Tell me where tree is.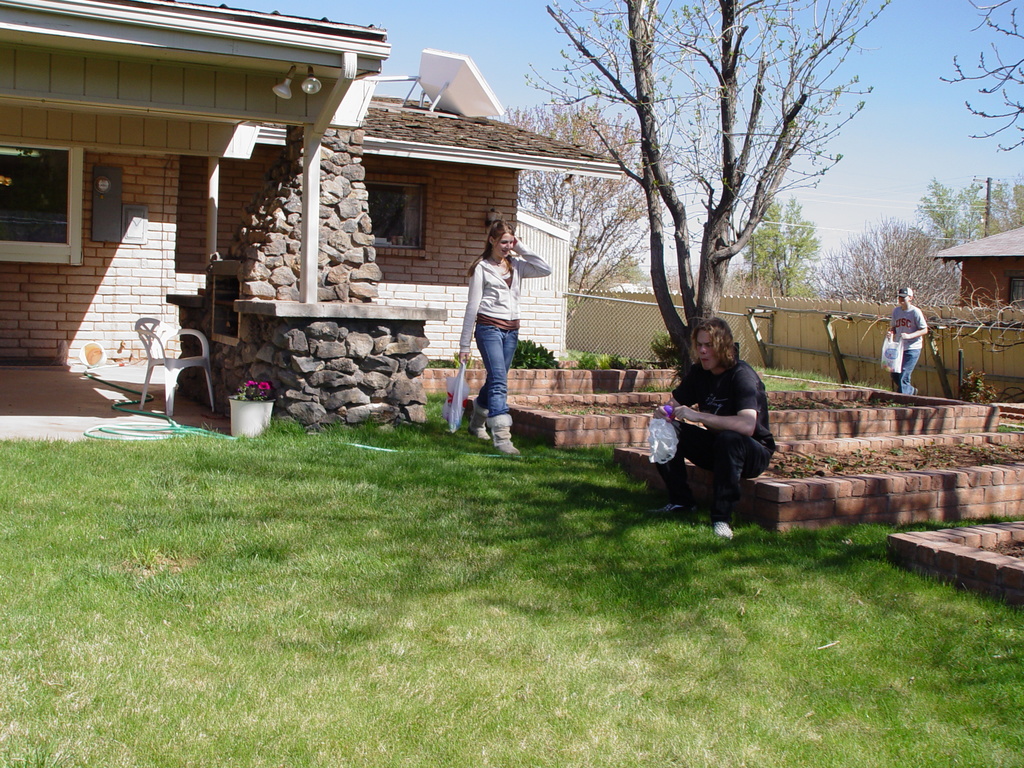
tree is at 940:0:1023:155.
